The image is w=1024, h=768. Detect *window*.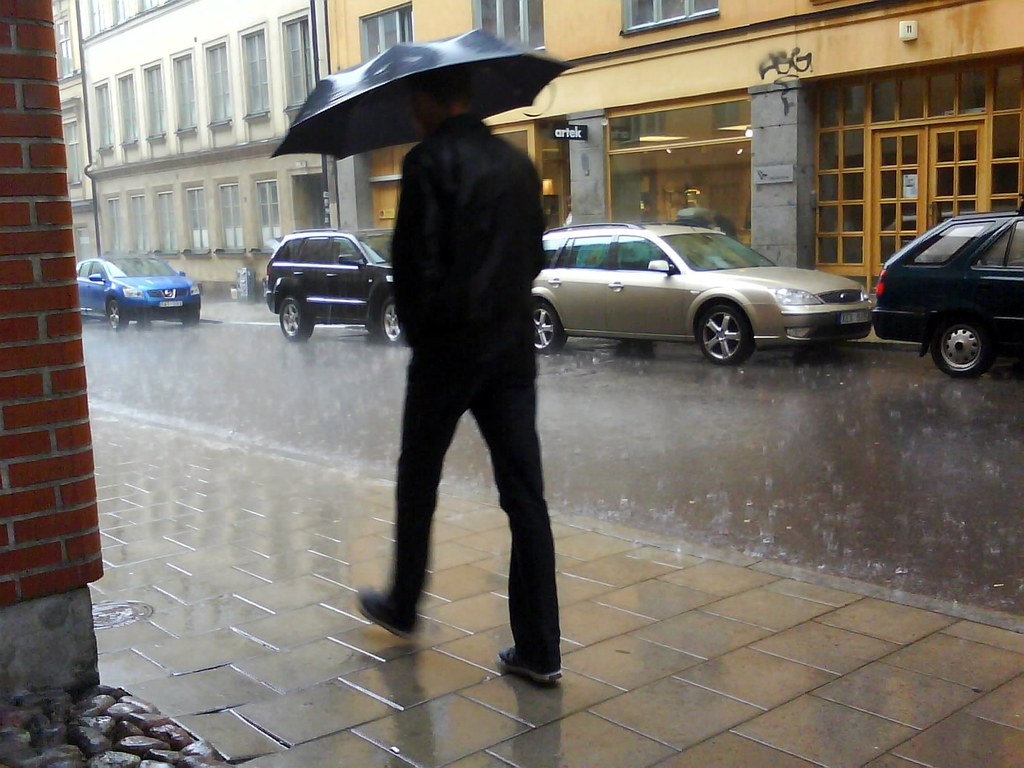
Detection: 356:0:411:63.
